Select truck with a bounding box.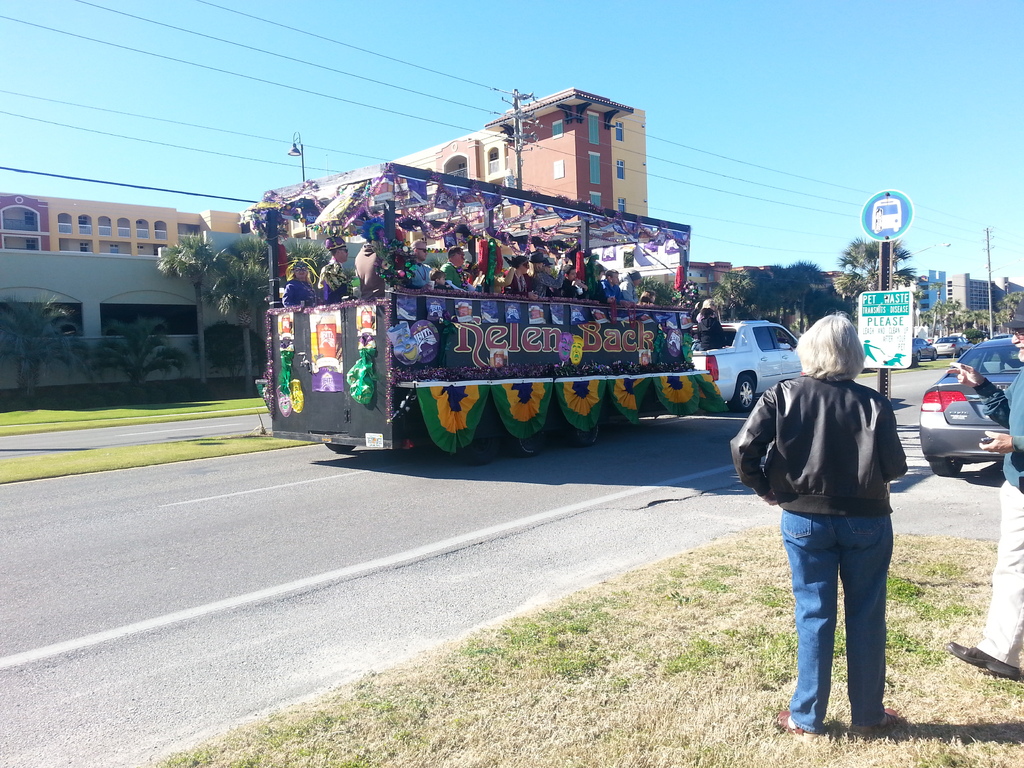
Rect(237, 160, 719, 465).
